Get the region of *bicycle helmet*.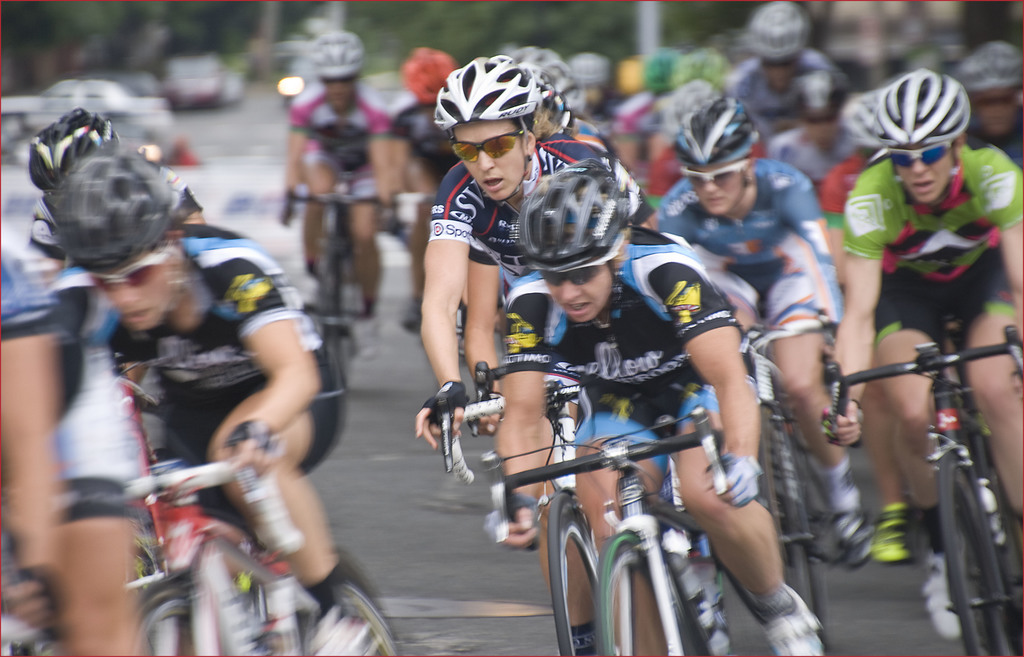
bbox=[675, 88, 760, 165].
